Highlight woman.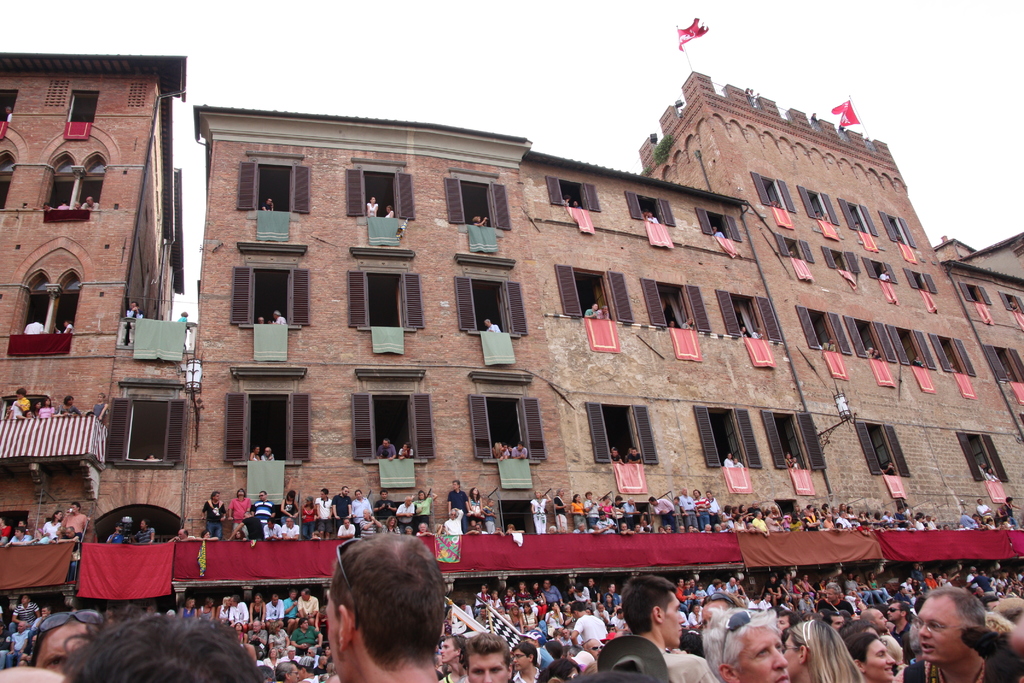
Highlighted region: [544, 600, 569, 638].
